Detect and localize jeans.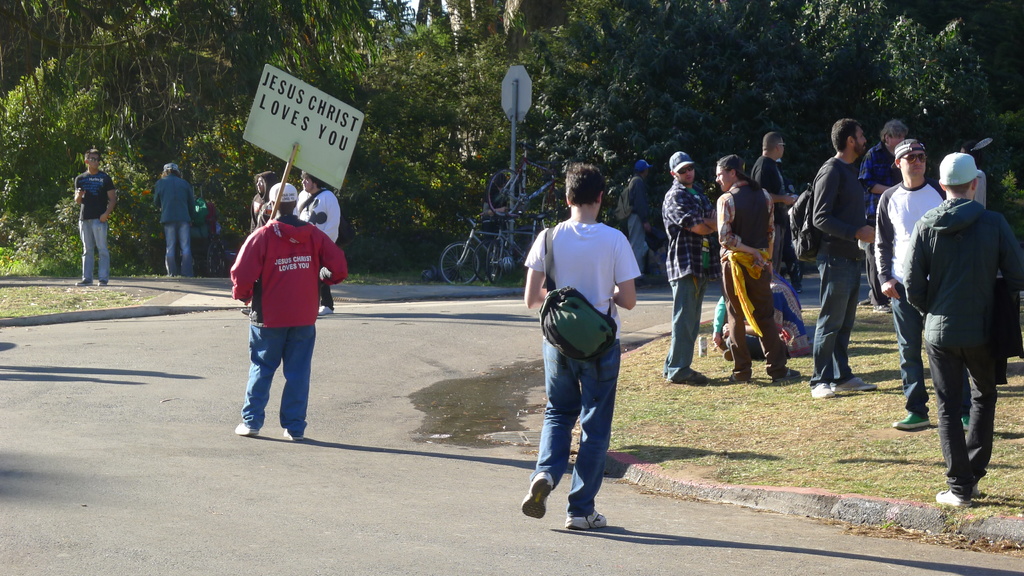
Localized at 320:284:334:311.
